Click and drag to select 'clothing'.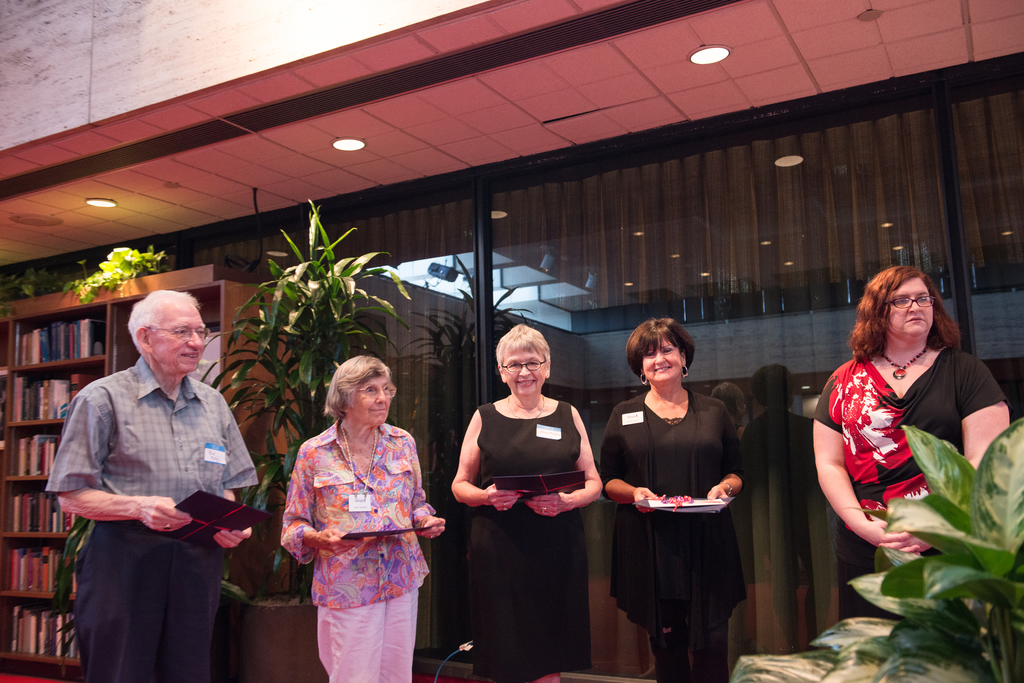
Selection: left=462, top=399, right=596, bottom=681.
